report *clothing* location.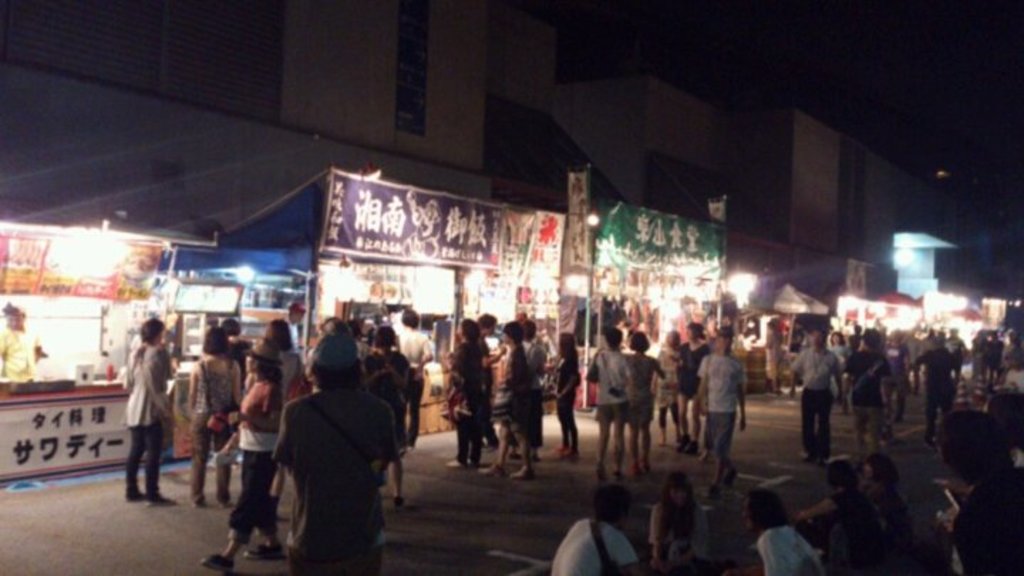
Report: [x1=124, y1=343, x2=164, y2=427].
